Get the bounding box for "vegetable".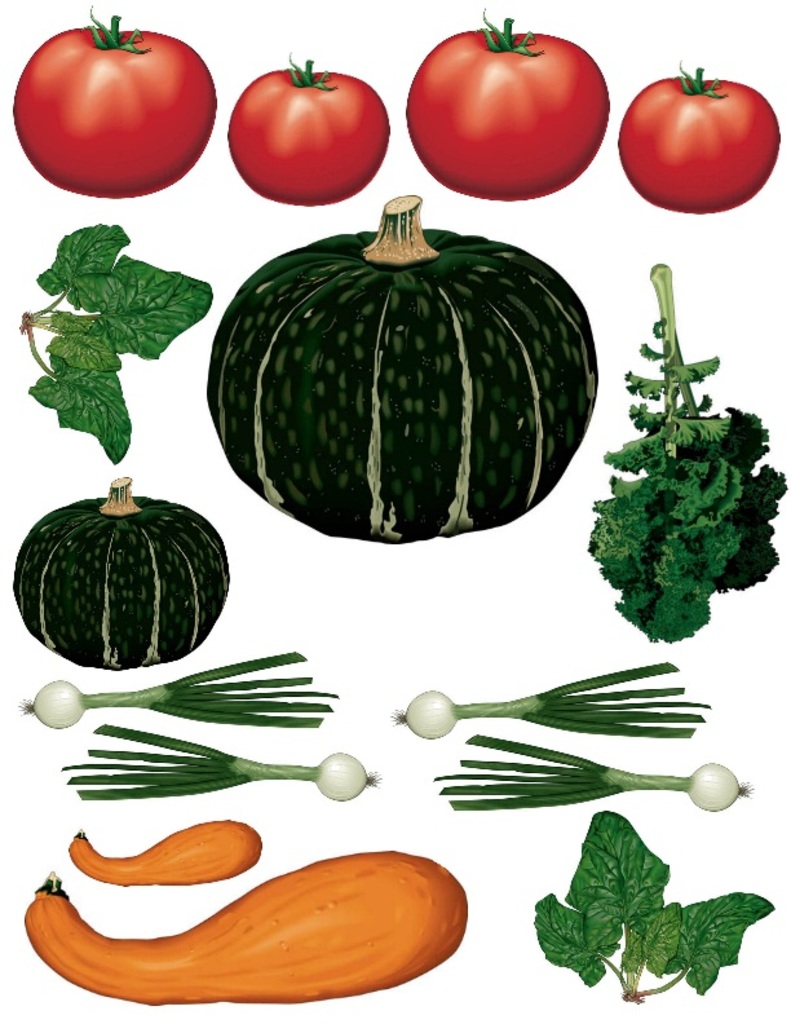
<box>227,49,388,207</box>.
